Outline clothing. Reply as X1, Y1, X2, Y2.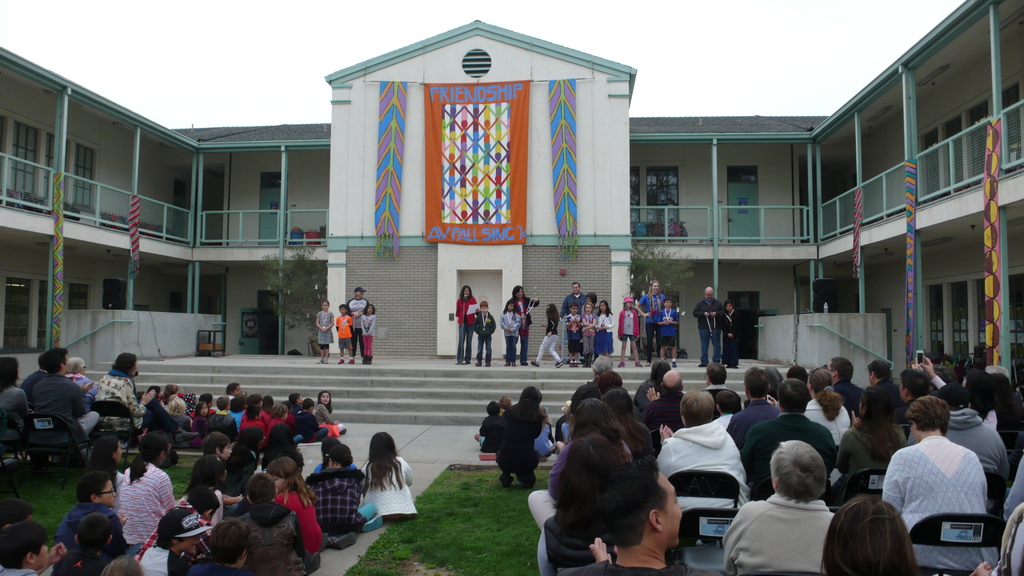
830, 424, 908, 507.
